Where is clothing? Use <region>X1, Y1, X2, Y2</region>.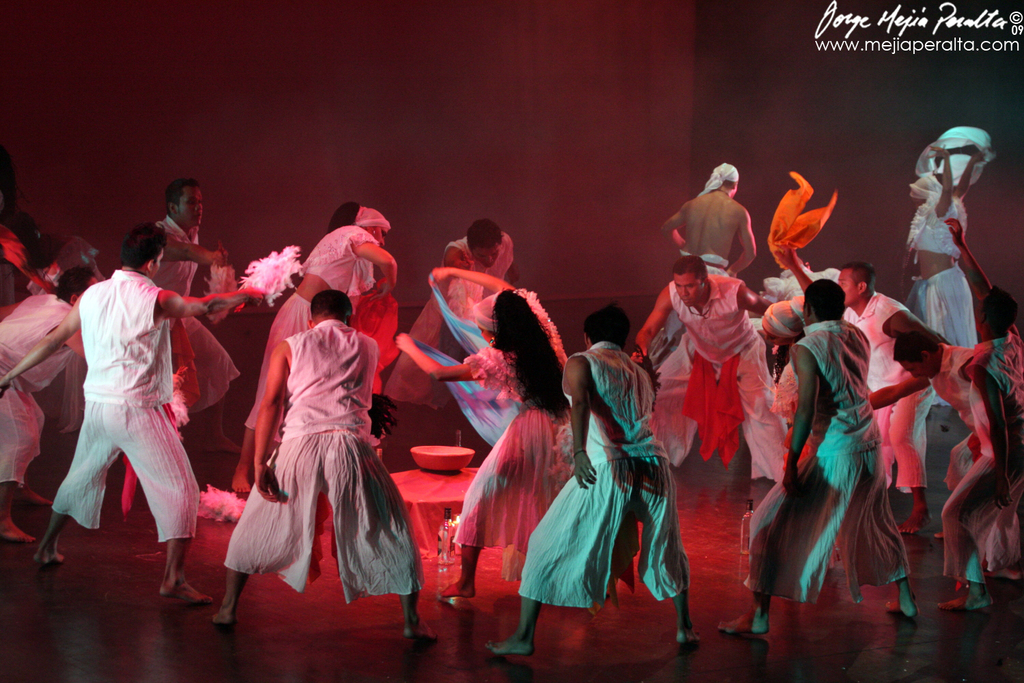
<region>905, 178, 973, 346</region>.
